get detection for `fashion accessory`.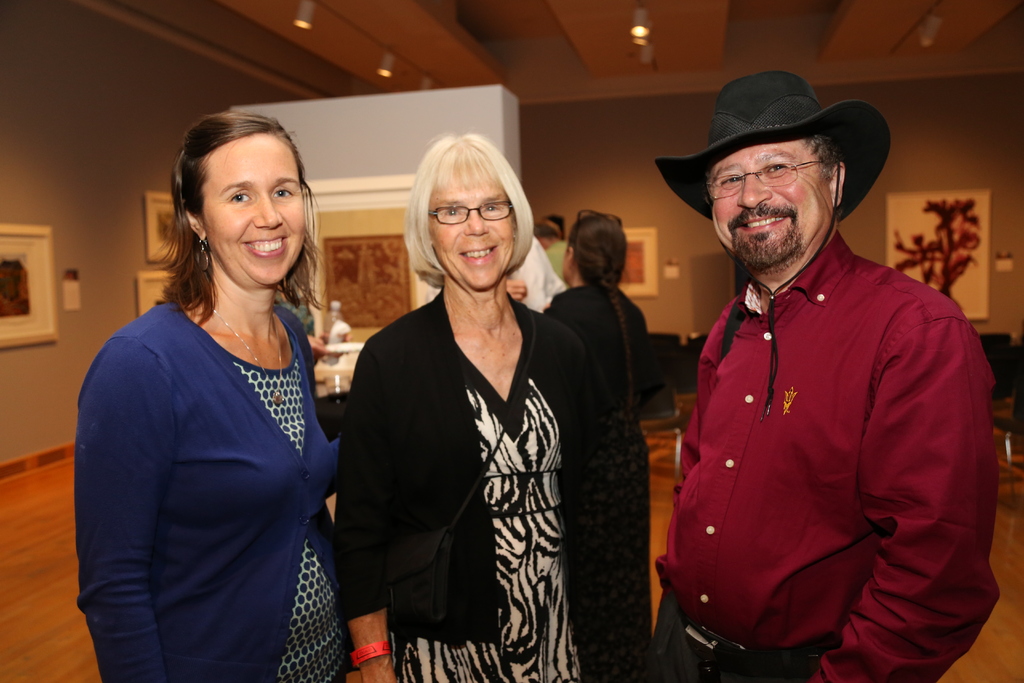
Detection: 215,305,285,406.
